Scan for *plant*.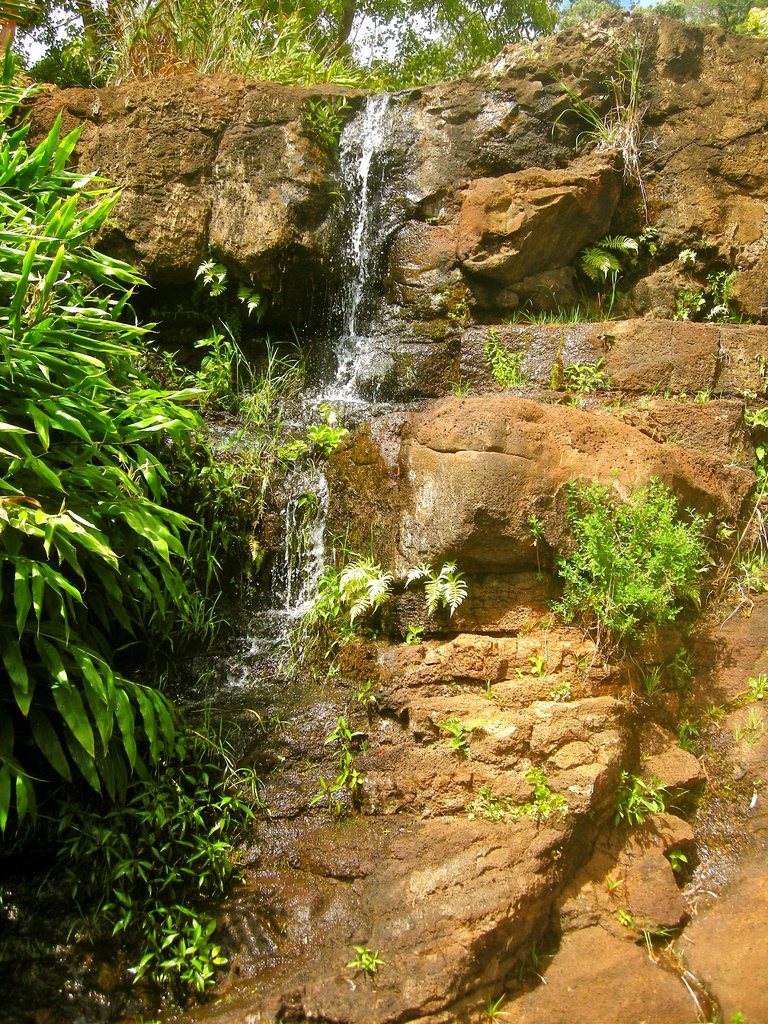
Scan result: x1=739 y1=401 x2=767 y2=429.
